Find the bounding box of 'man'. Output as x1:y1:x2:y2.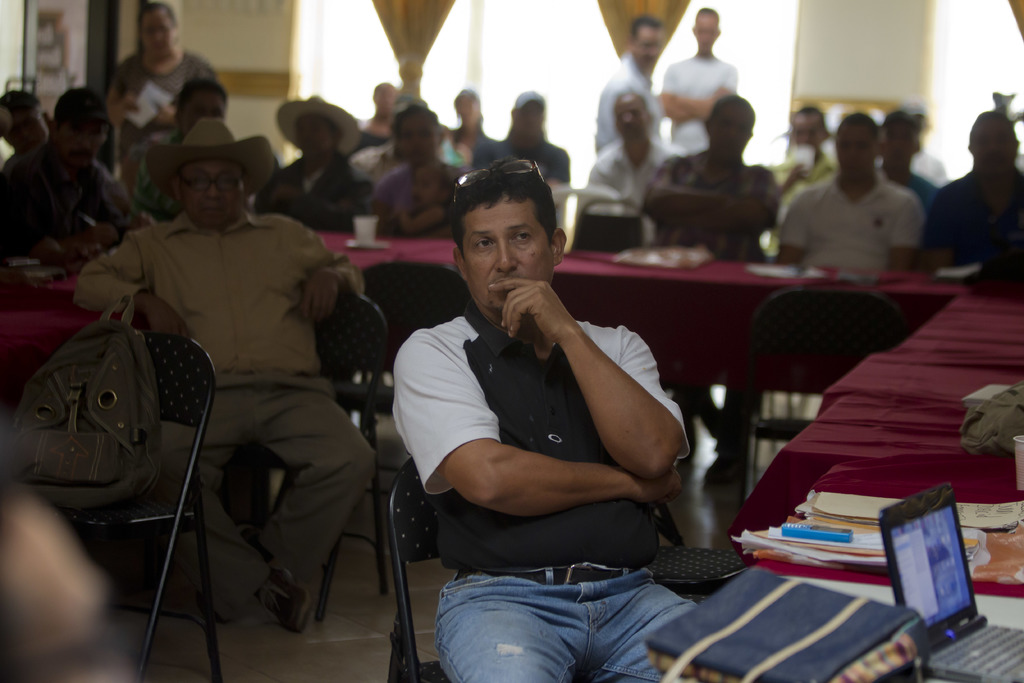
771:113:927:270.
